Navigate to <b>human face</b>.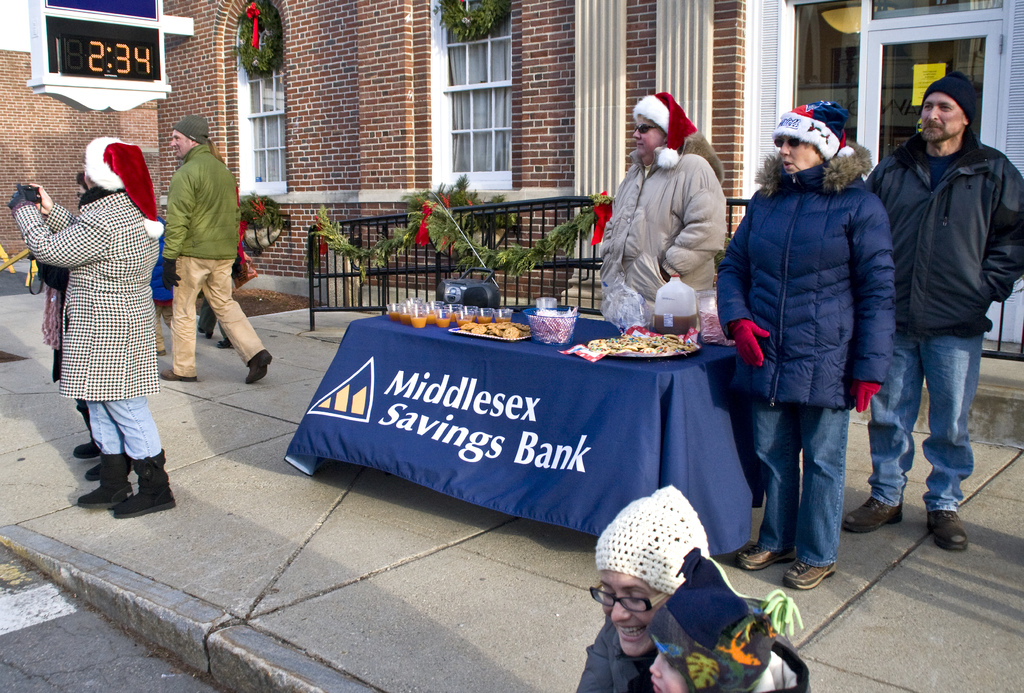
Navigation target: {"left": 632, "top": 115, "right": 662, "bottom": 156}.
